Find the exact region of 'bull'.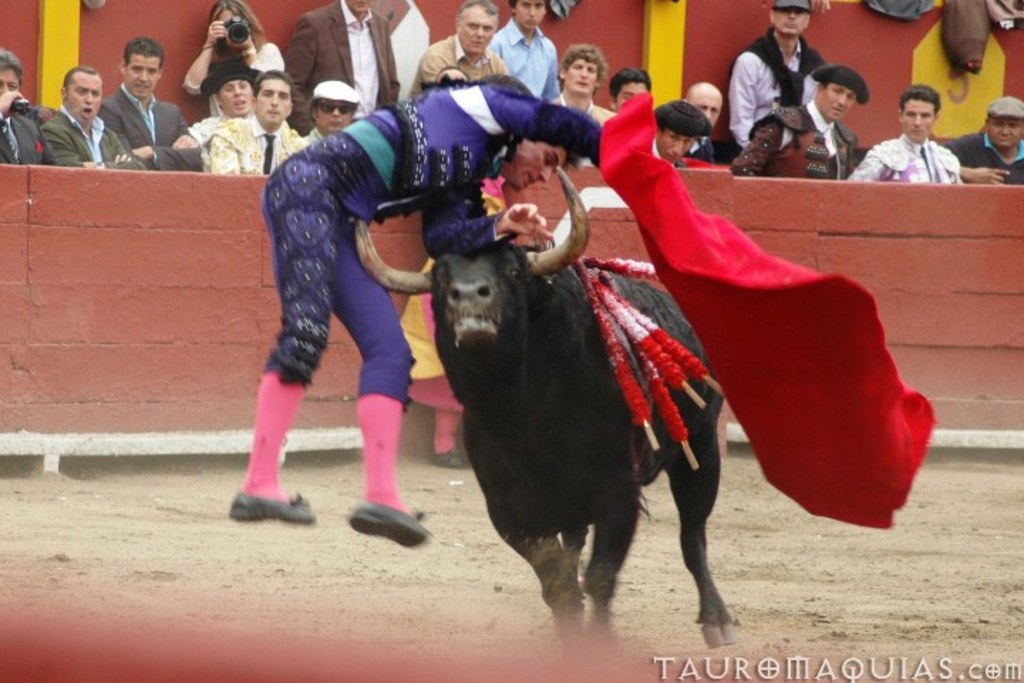
Exact region: pyautogui.locateOnScreen(346, 161, 734, 663).
